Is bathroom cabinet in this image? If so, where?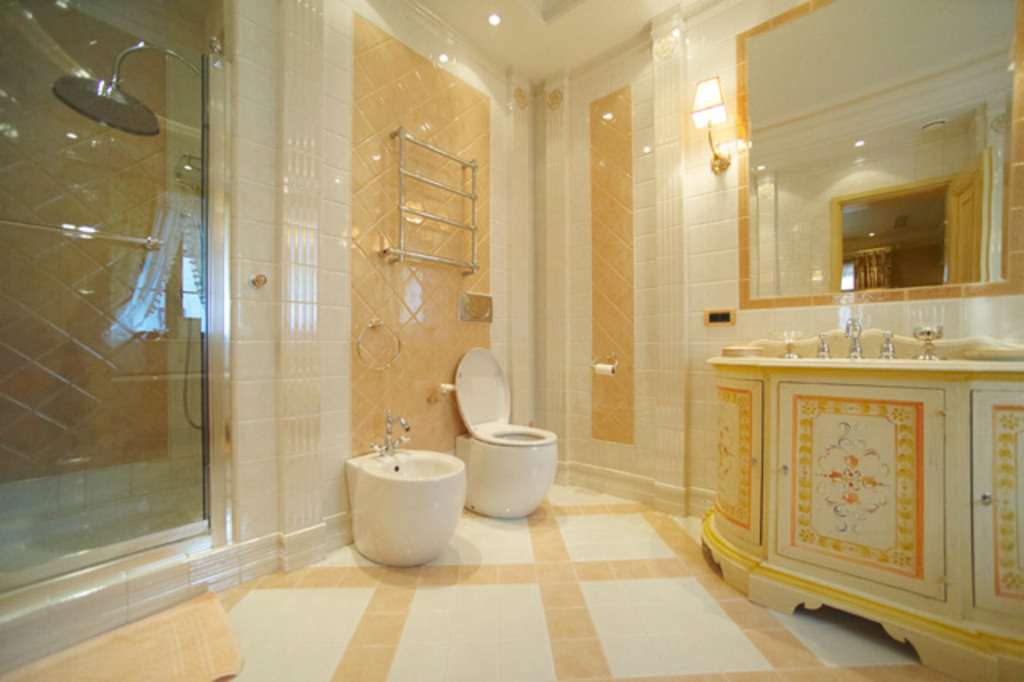
Yes, at 704:335:1022:680.
